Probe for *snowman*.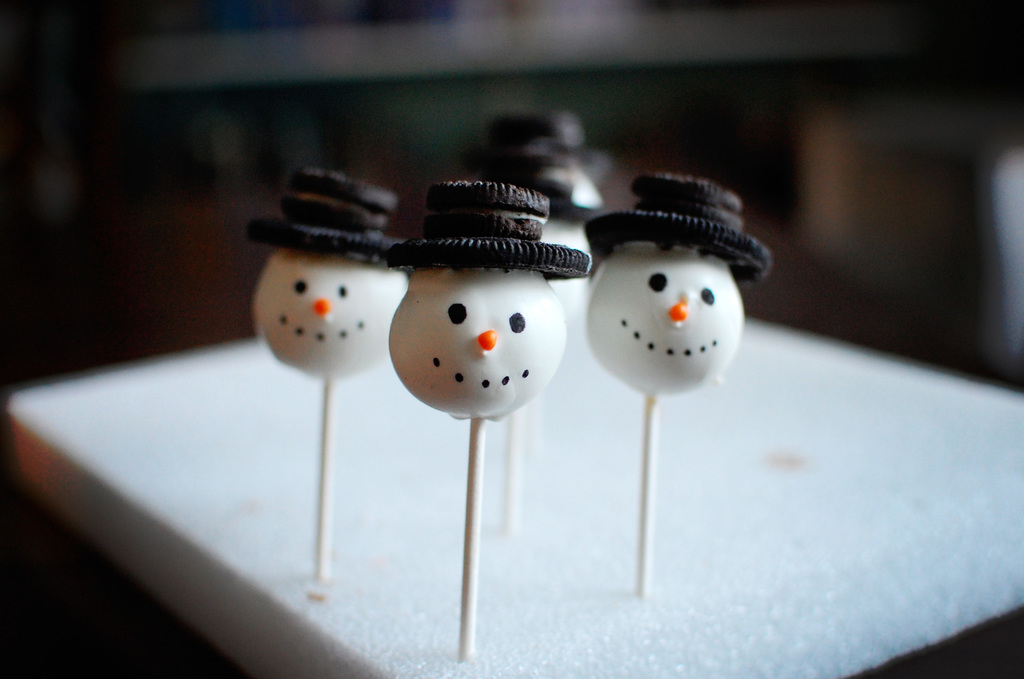
Probe result: x1=390 y1=179 x2=593 y2=419.
